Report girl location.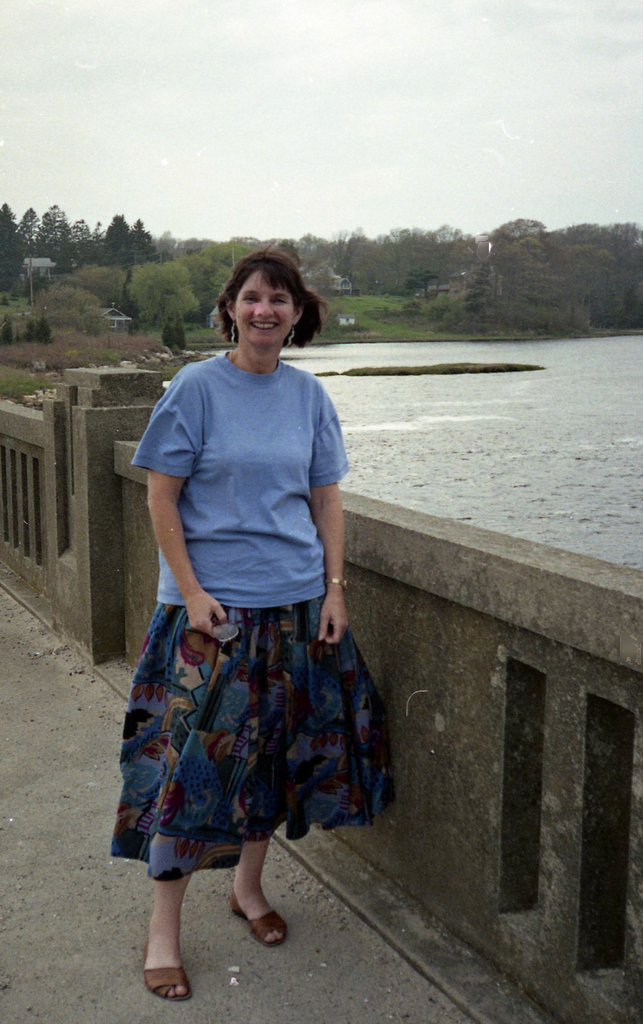
Report: 112,252,395,998.
